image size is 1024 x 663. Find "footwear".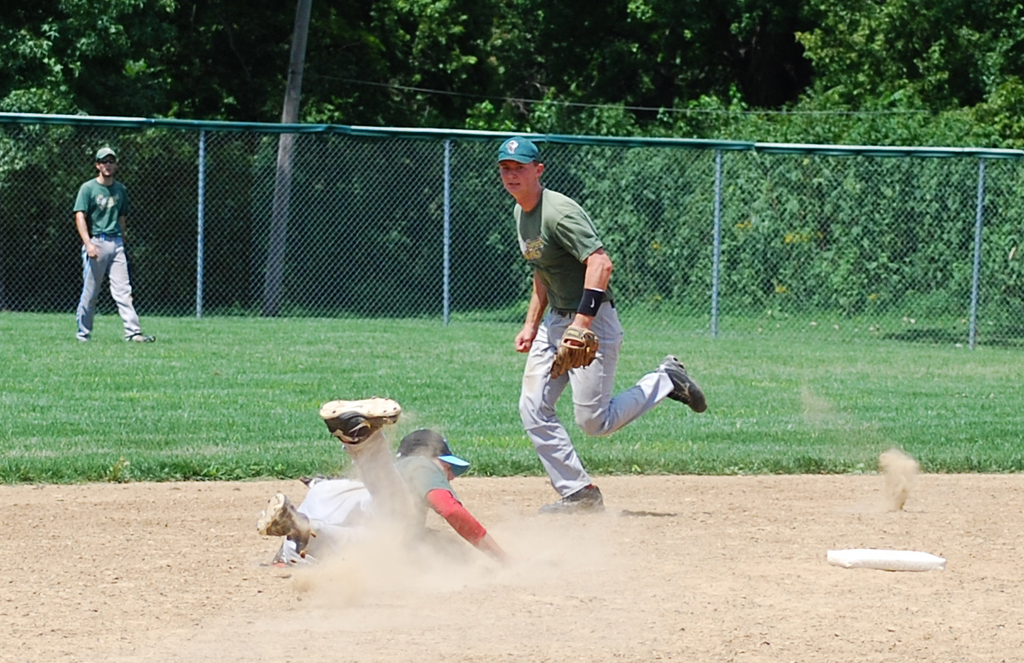
Rect(533, 483, 606, 515).
